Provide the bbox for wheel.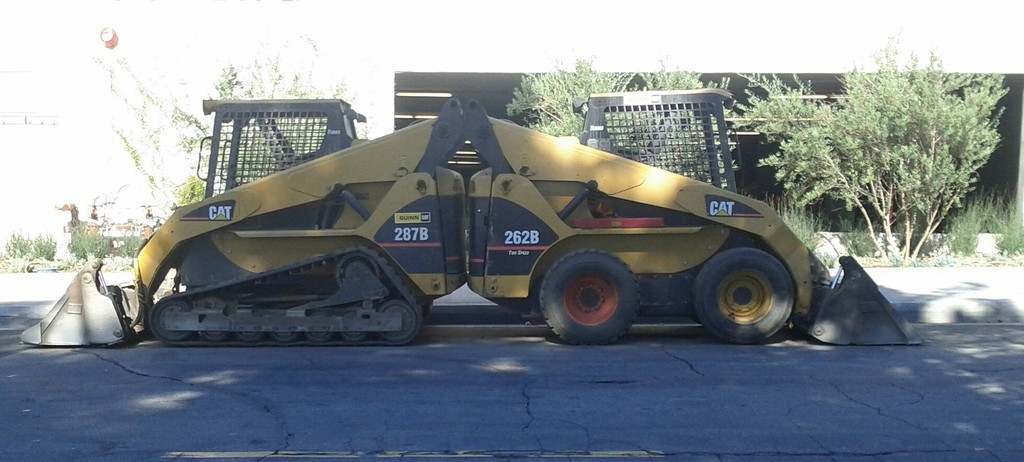
378/299/416/340.
